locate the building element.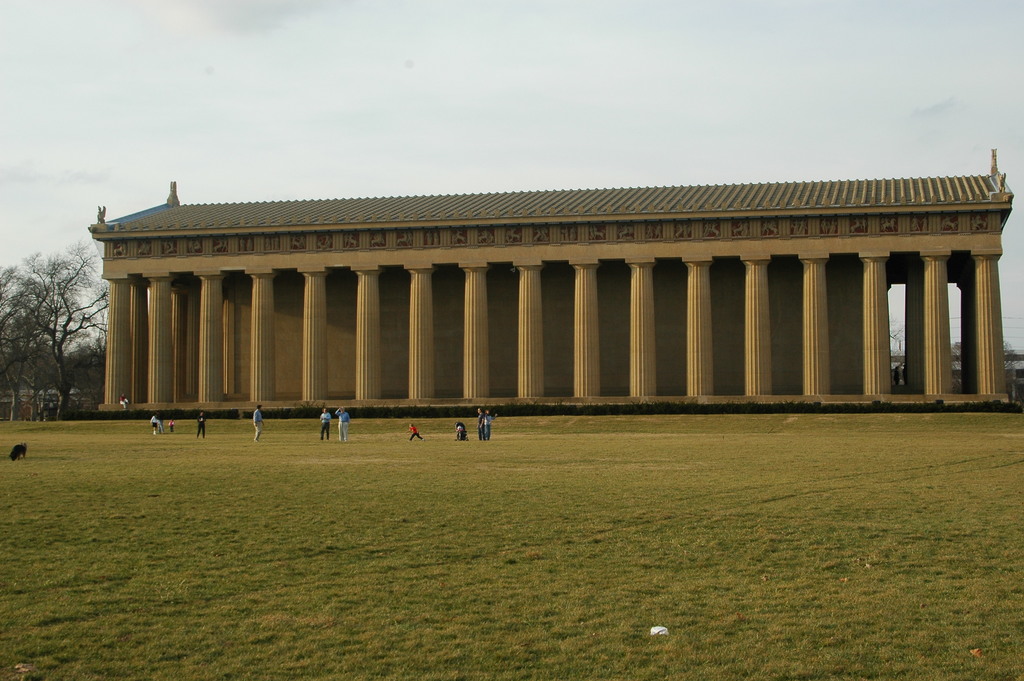
Element bbox: 90:154:1017:408.
